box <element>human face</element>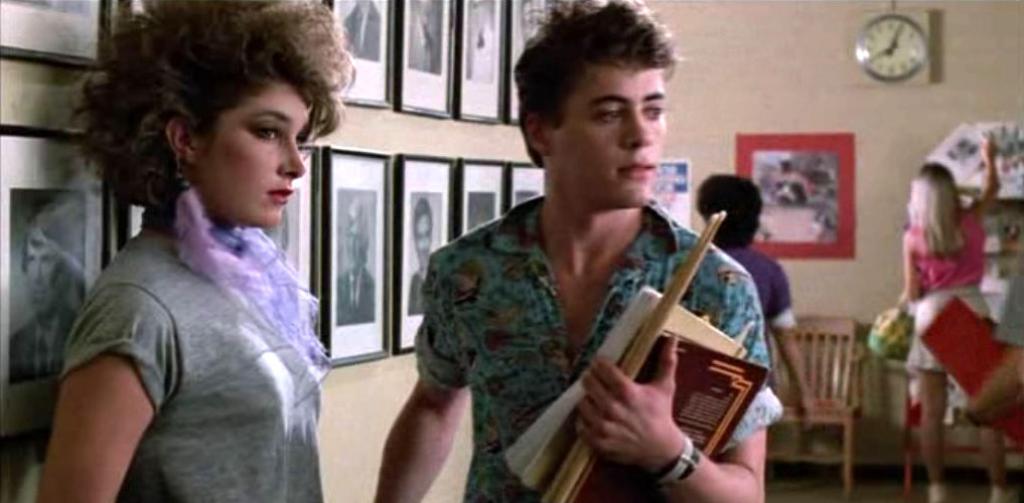
BBox(344, 217, 363, 271)
